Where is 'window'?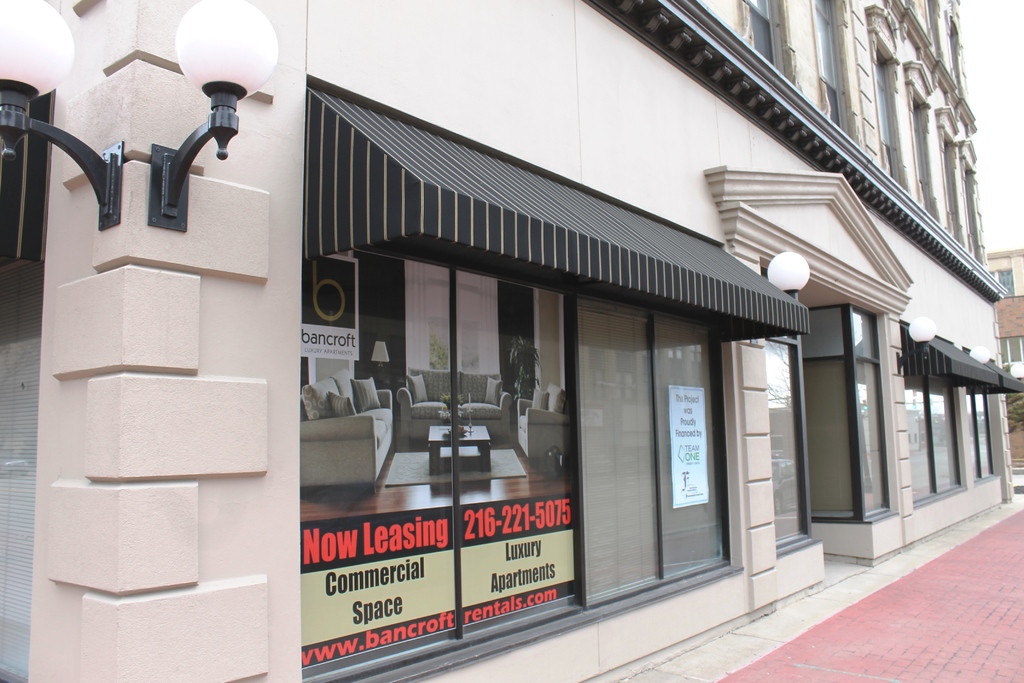
<bbox>742, 0, 795, 77</bbox>.
